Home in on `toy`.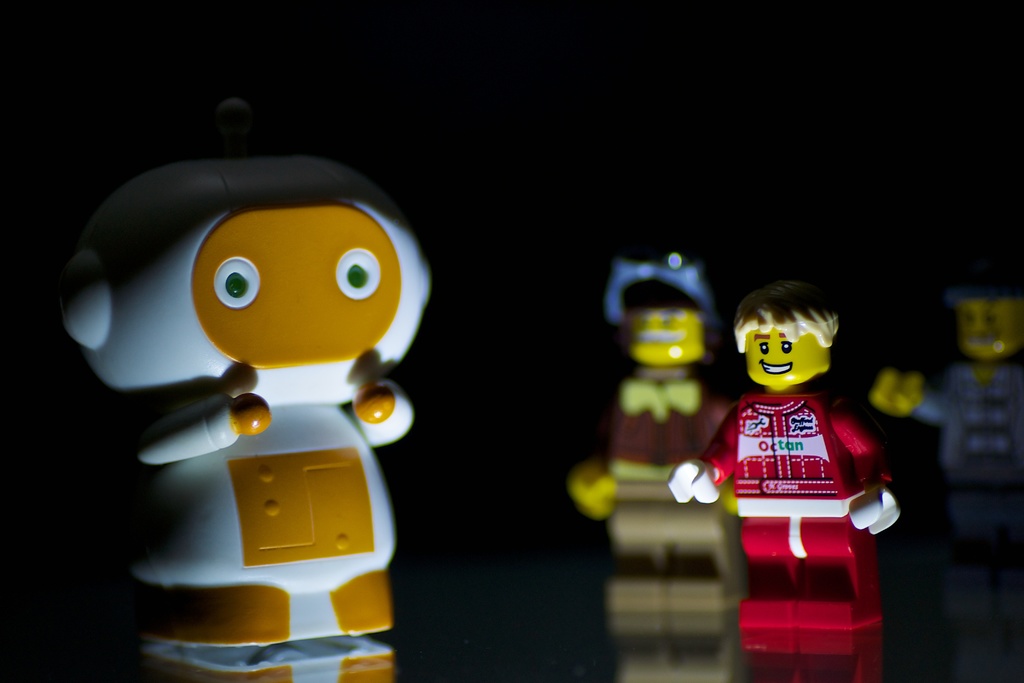
Homed in at detection(669, 293, 914, 648).
